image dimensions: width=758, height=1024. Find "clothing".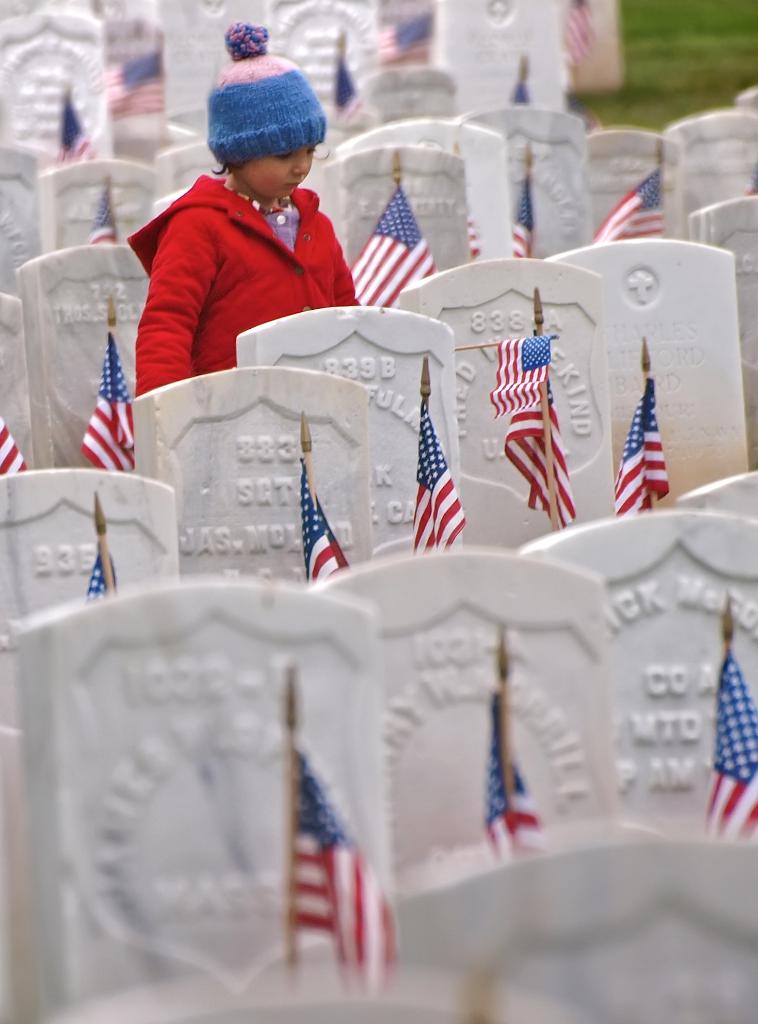
select_region(124, 140, 370, 370).
